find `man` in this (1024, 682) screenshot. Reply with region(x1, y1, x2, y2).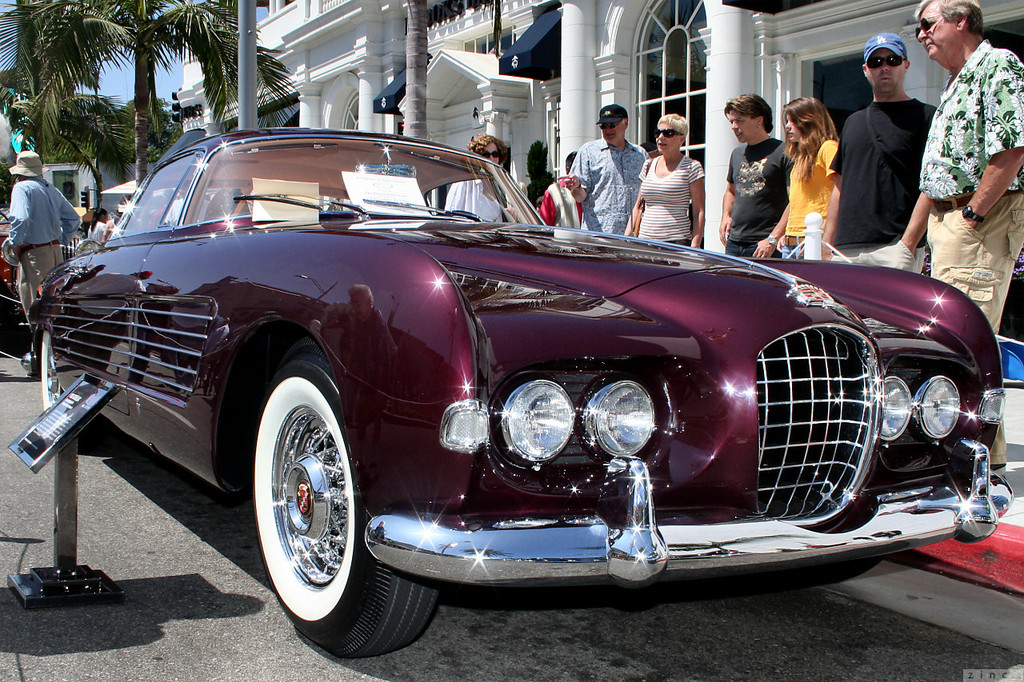
region(557, 103, 654, 232).
